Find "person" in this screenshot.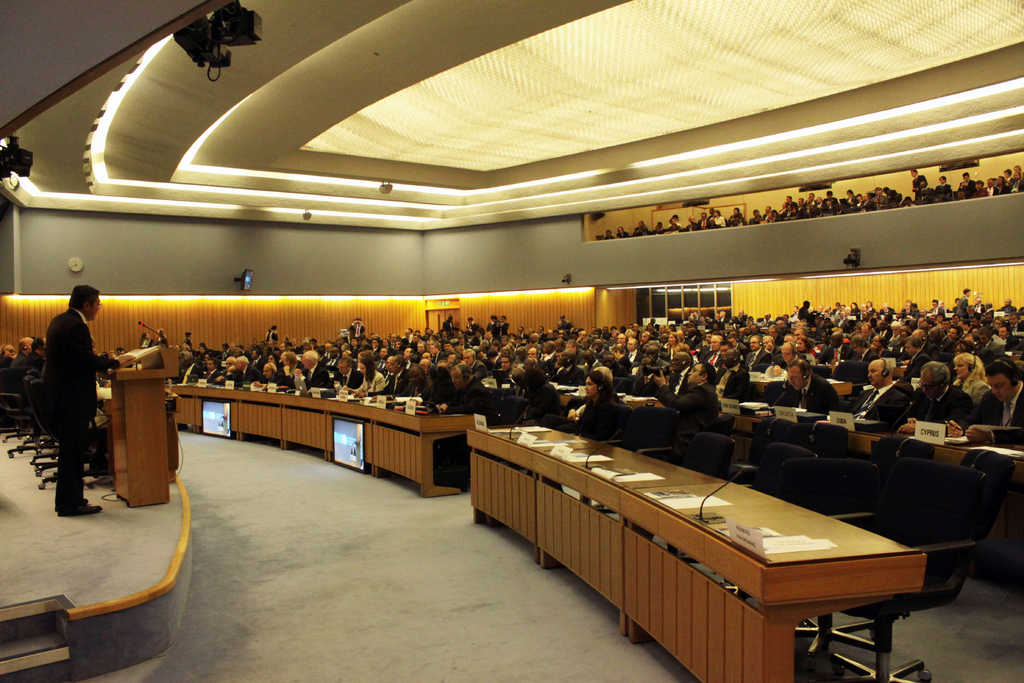
The bounding box for "person" is region(362, 354, 408, 401).
